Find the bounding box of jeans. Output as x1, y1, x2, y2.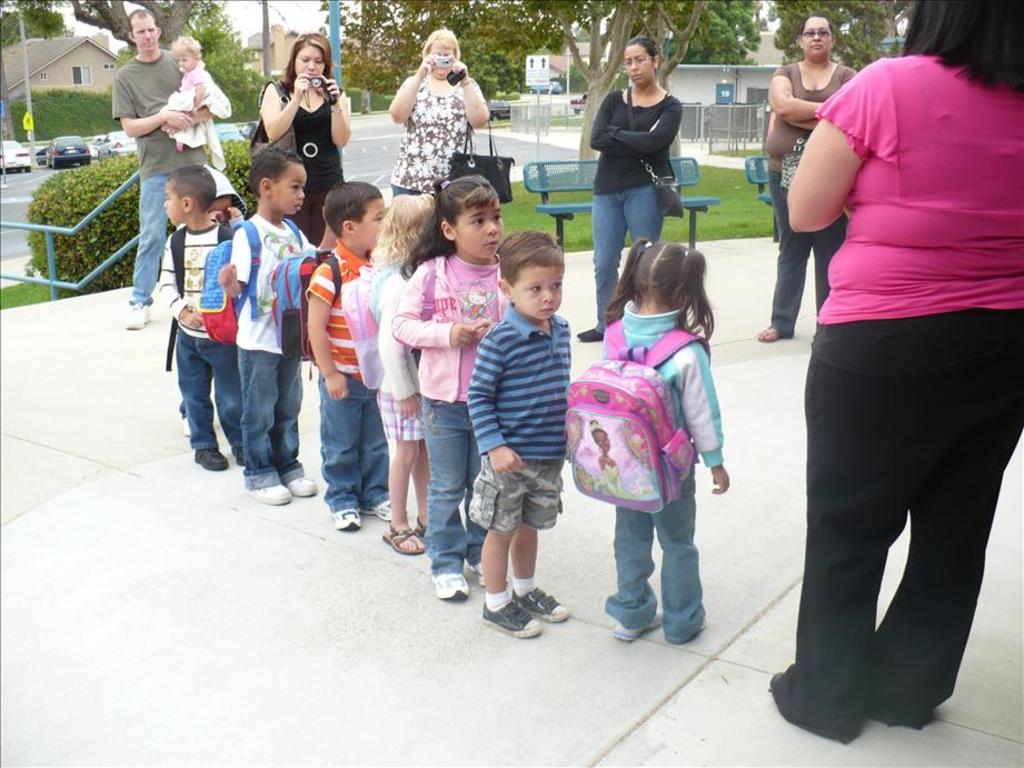
130, 173, 163, 302.
